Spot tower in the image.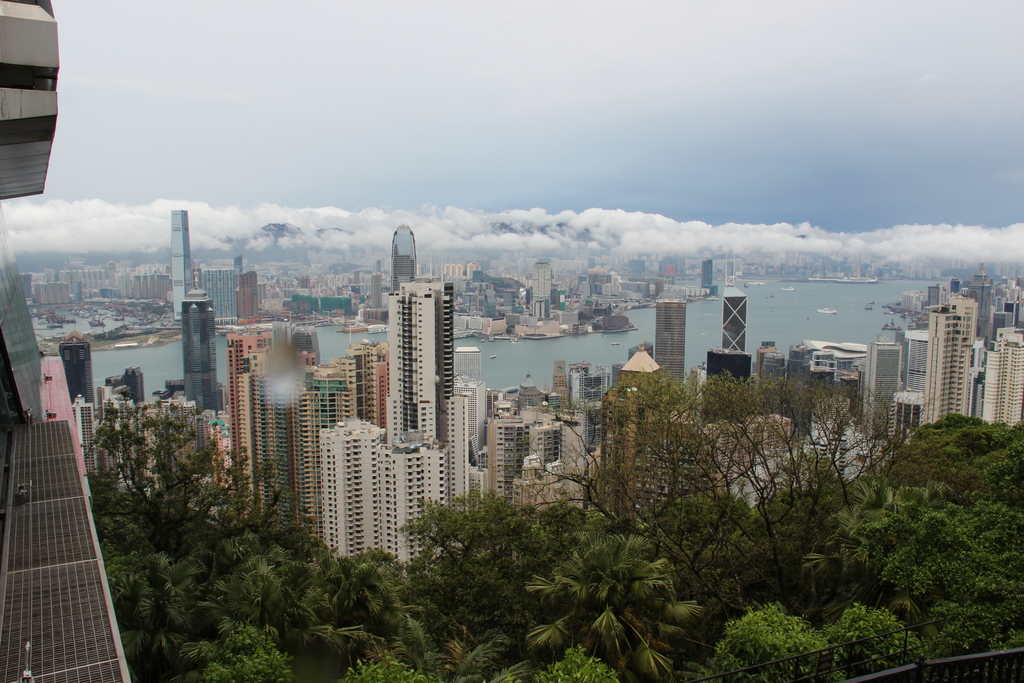
tower found at (x1=986, y1=329, x2=1023, y2=429).
